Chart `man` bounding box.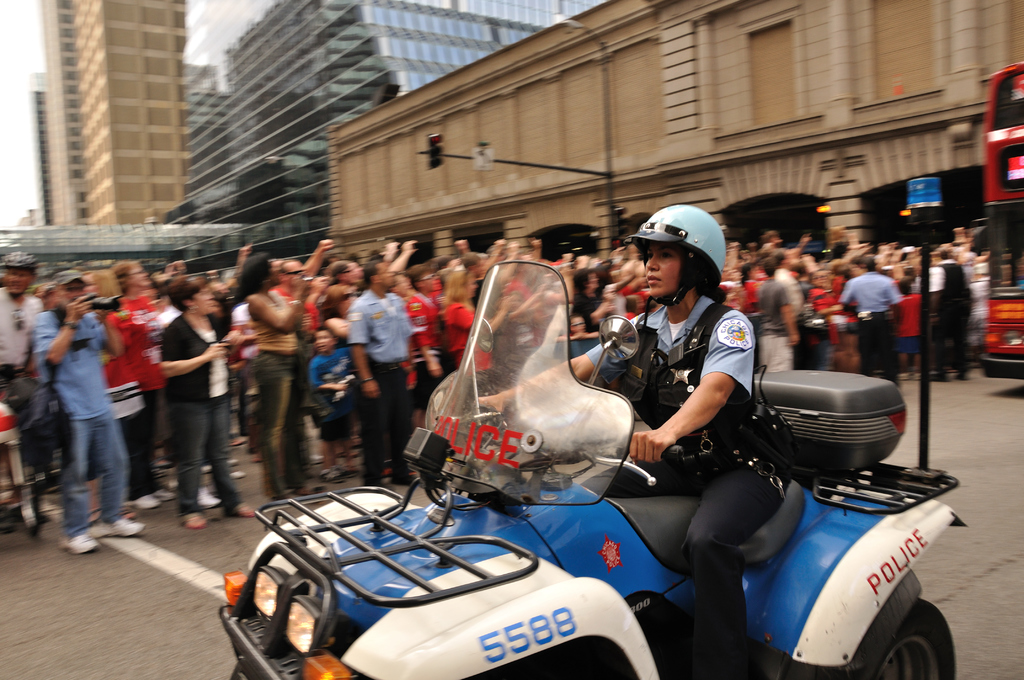
Charted: bbox(347, 258, 414, 486).
